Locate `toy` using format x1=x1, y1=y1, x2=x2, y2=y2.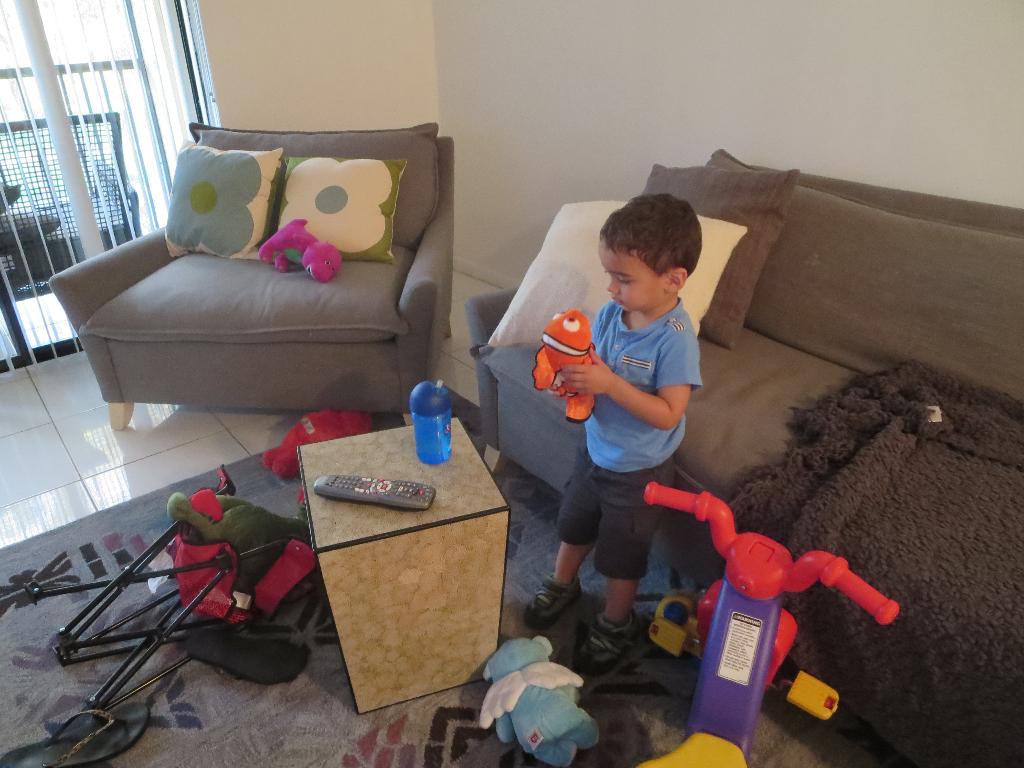
x1=525, y1=306, x2=598, y2=421.
